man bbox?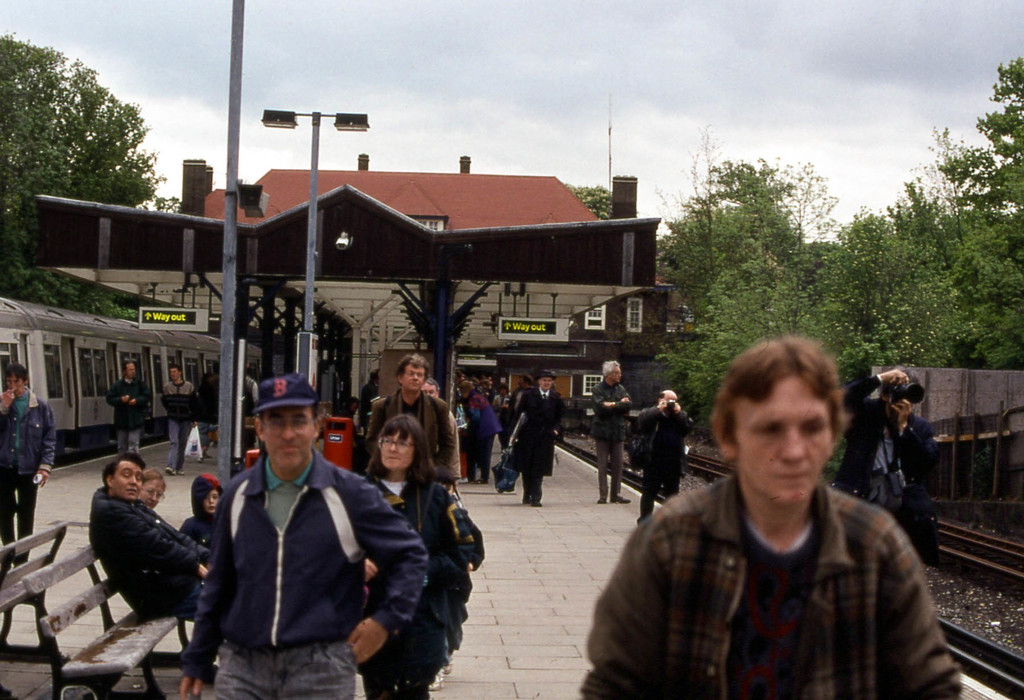
[589,361,635,508]
